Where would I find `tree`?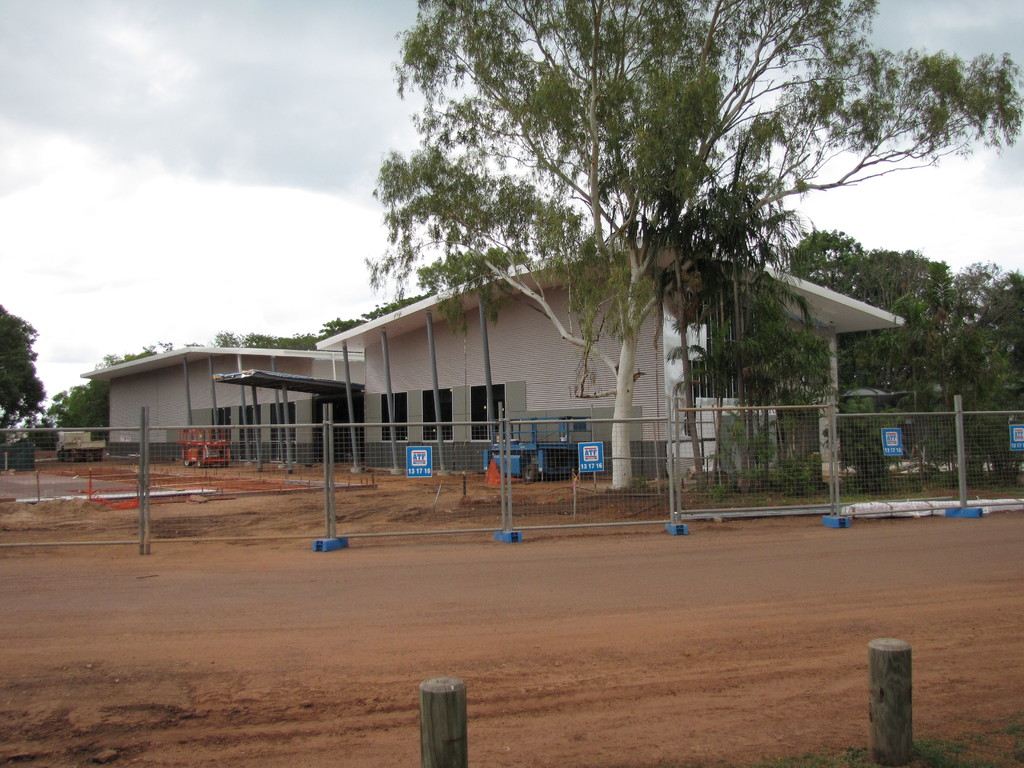
At [x1=210, y1=294, x2=435, y2=352].
